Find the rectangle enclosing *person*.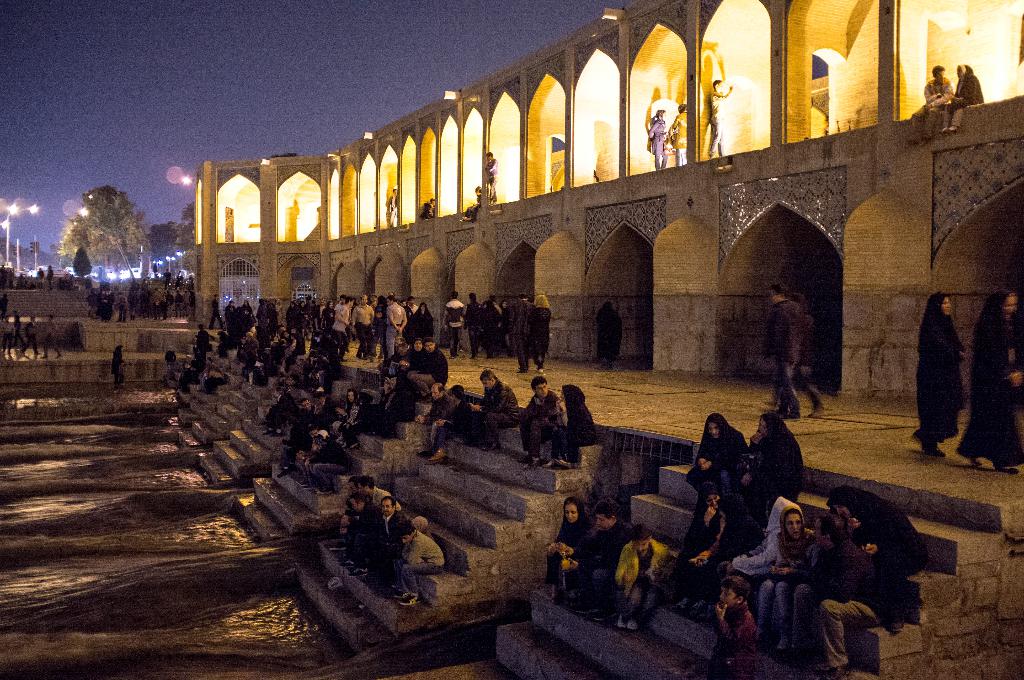
detection(905, 58, 952, 154).
